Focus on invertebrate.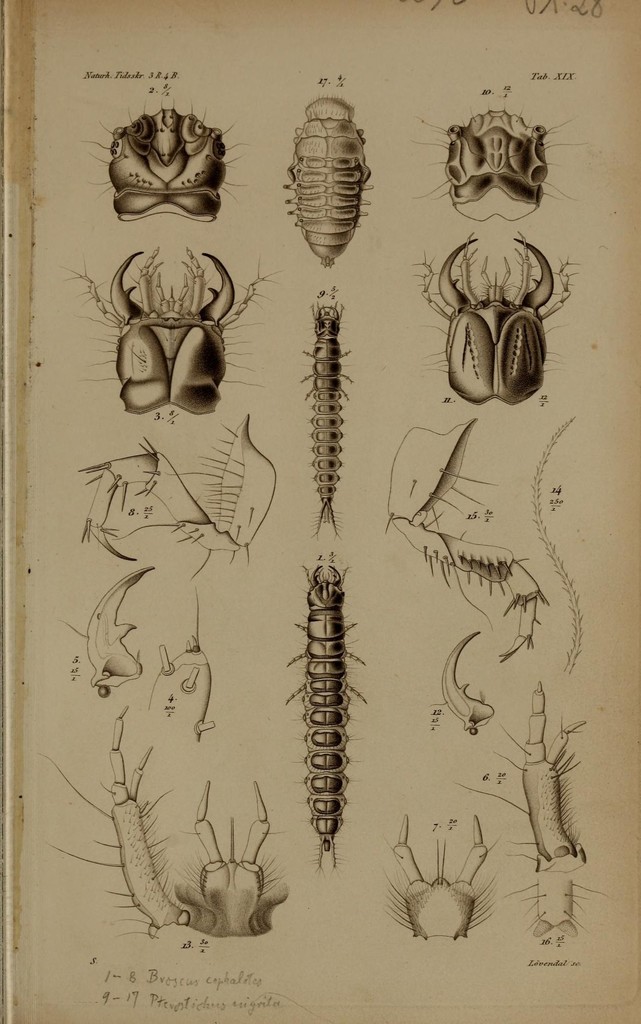
Focused at box(532, 414, 586, 666).
